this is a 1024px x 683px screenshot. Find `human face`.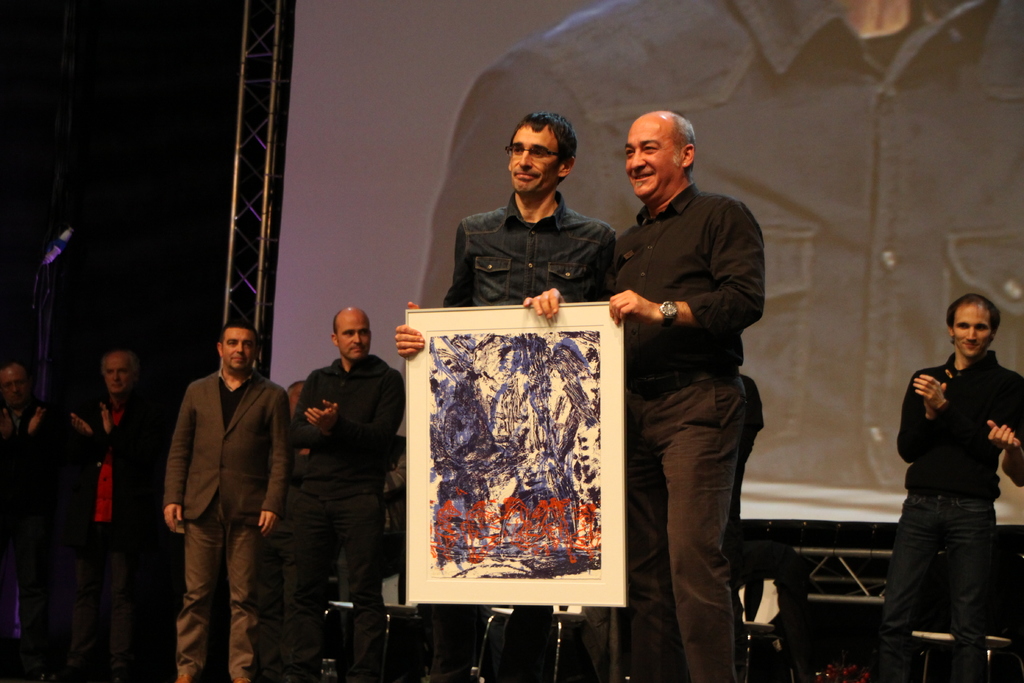
Bounding box: region(335, 313, 369, 361).
